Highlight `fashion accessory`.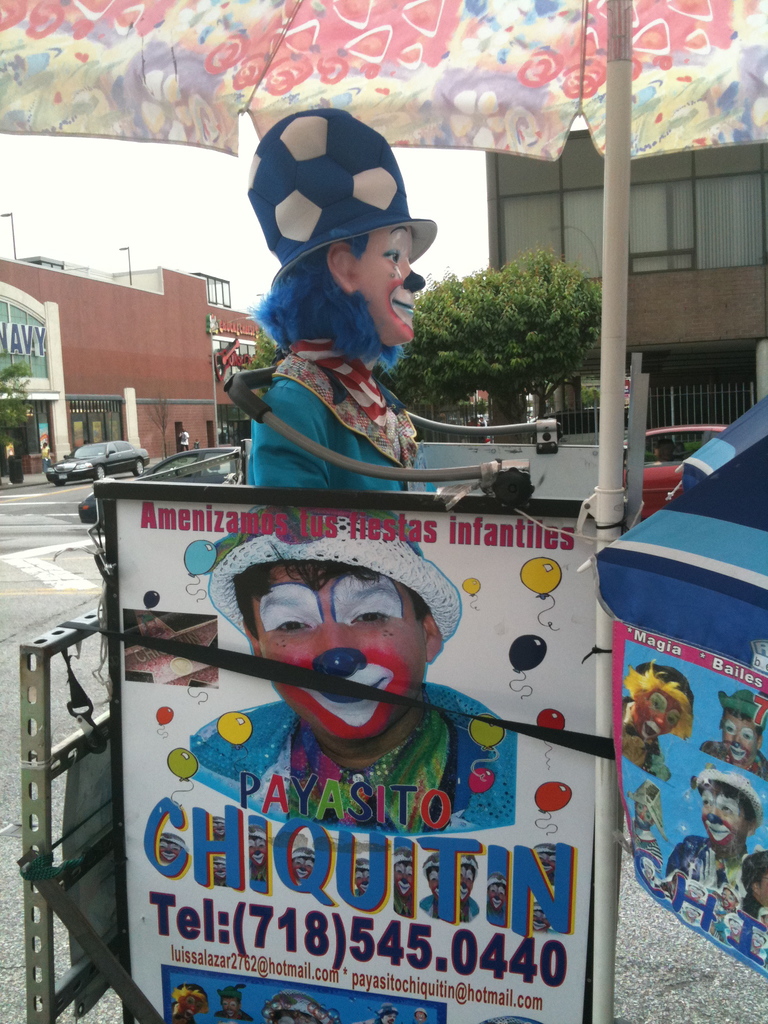
Highlighted region: BBox(216, 986, 248, 1001).
